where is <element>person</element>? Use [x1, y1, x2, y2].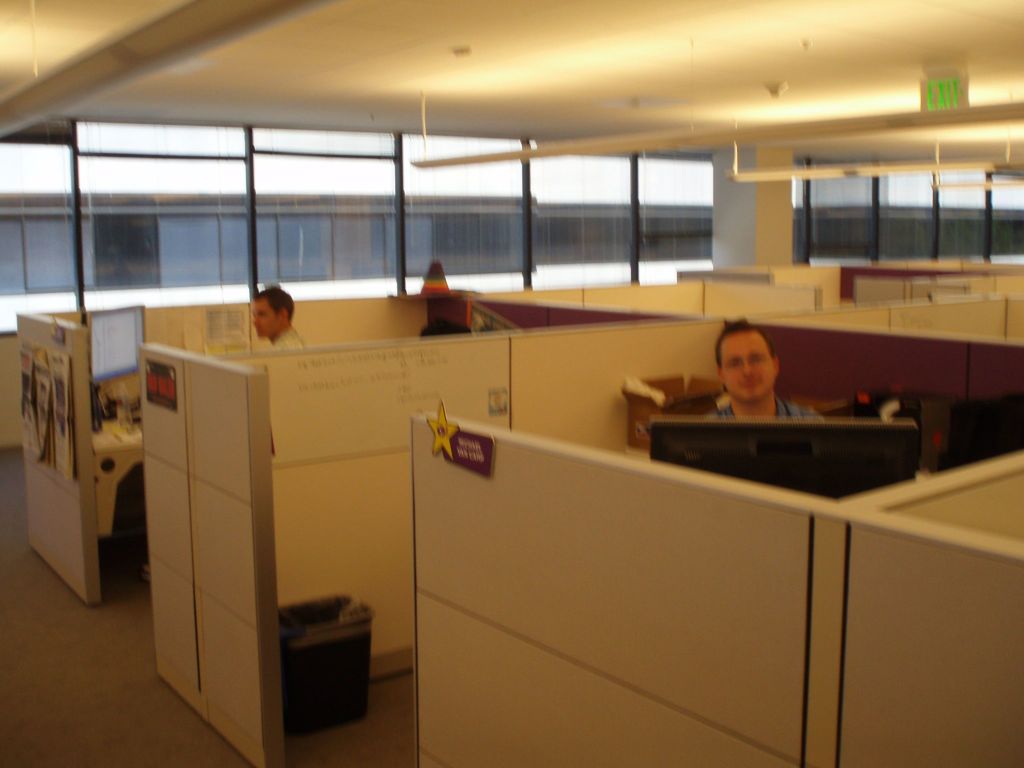
[679, 322, 818, 425].
